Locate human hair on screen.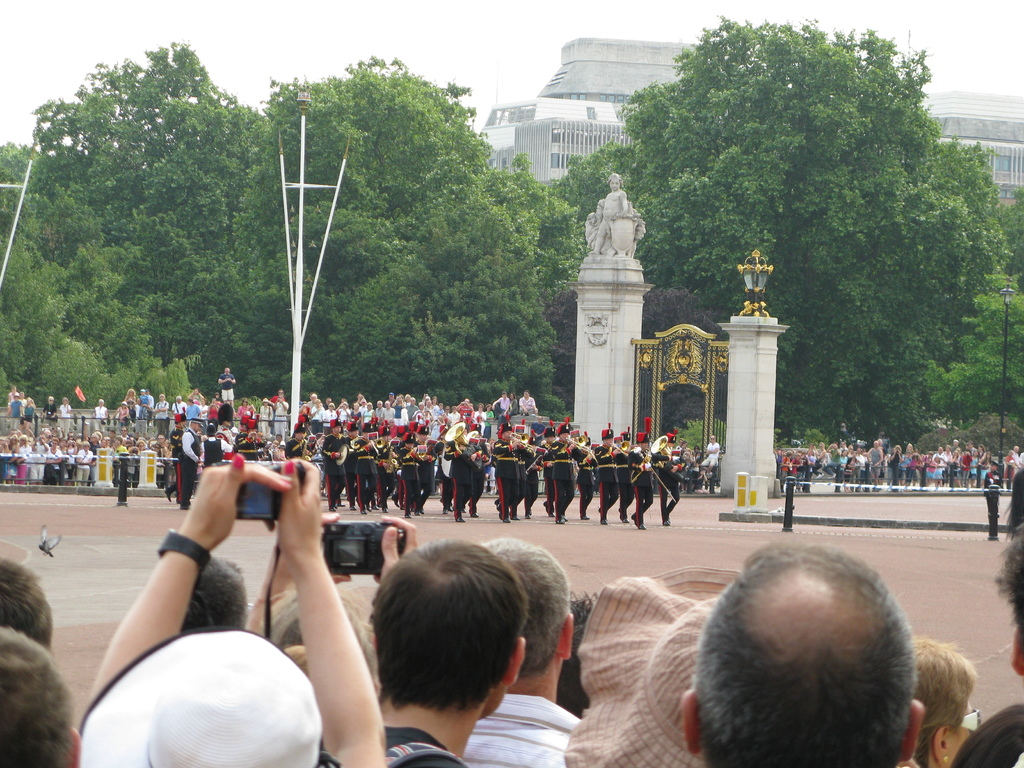
On screen at x1=909 y1=634 x2=979 y2=767.
